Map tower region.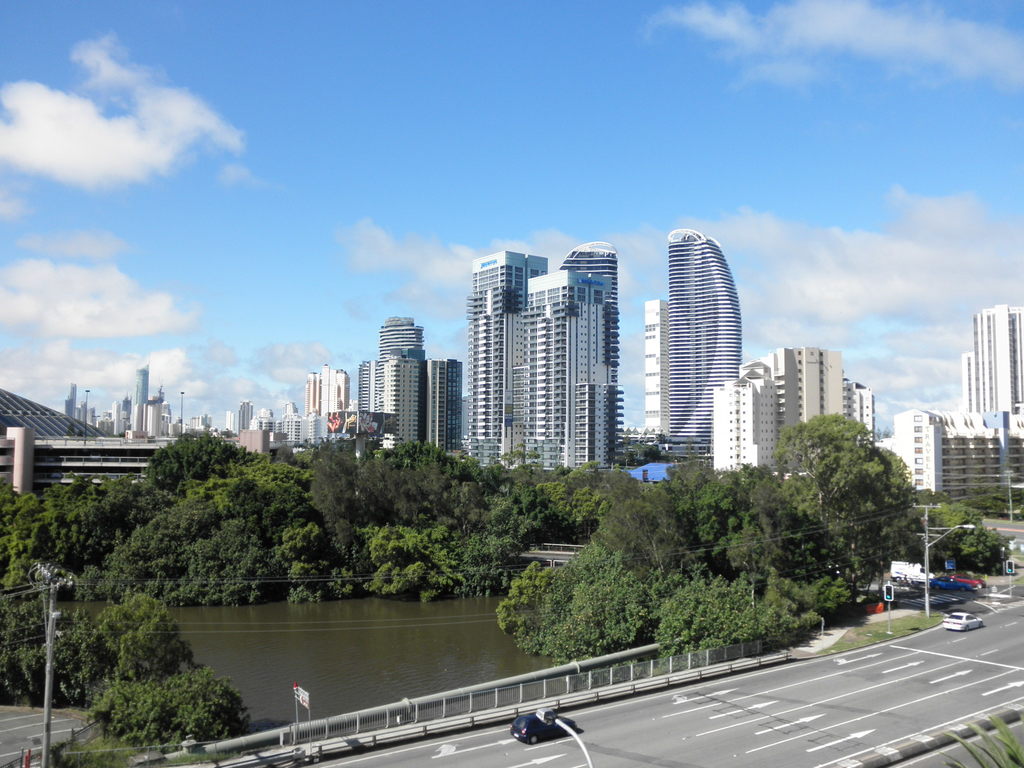
Mapped to rect(642, 300, 669, 442).
